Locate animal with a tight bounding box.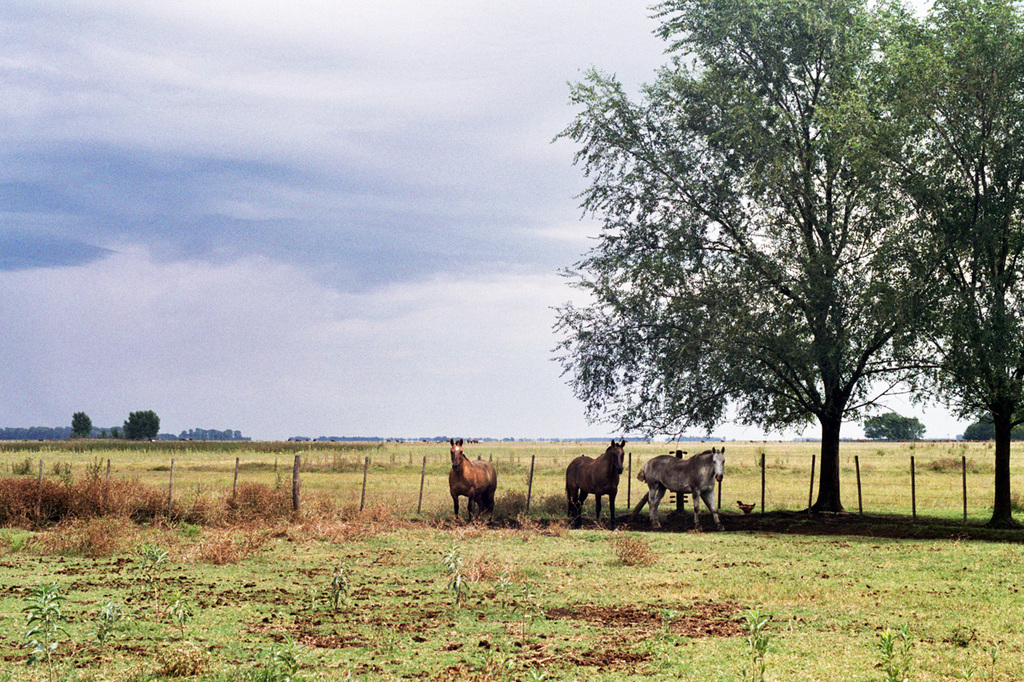
(562, 441, 631, 524).
